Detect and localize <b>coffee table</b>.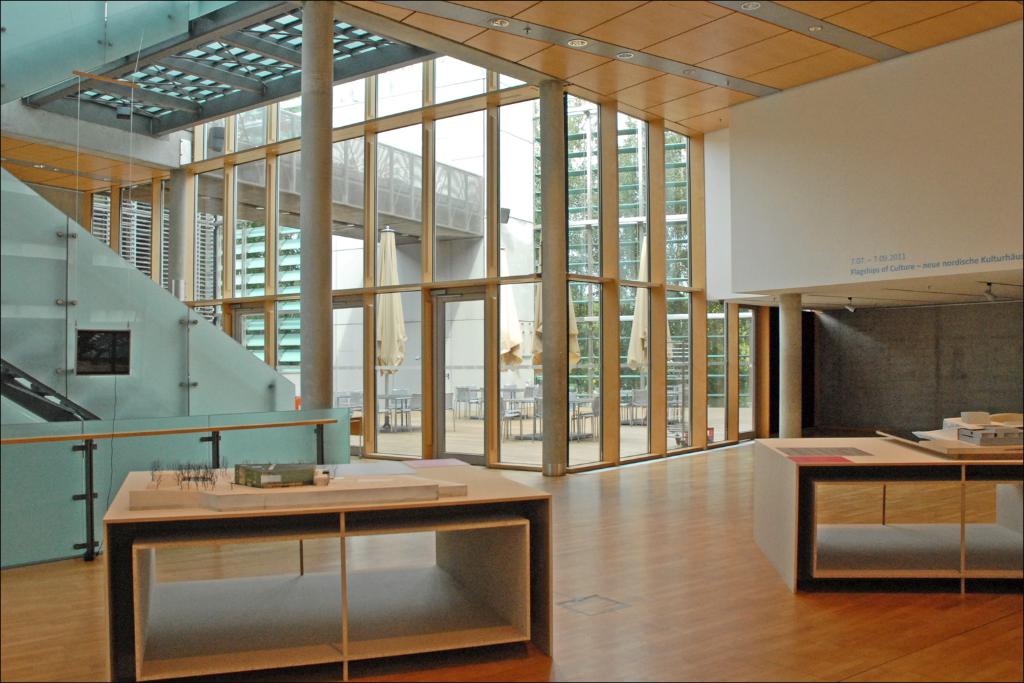
Localized at 759, 429, 1023, 601.
